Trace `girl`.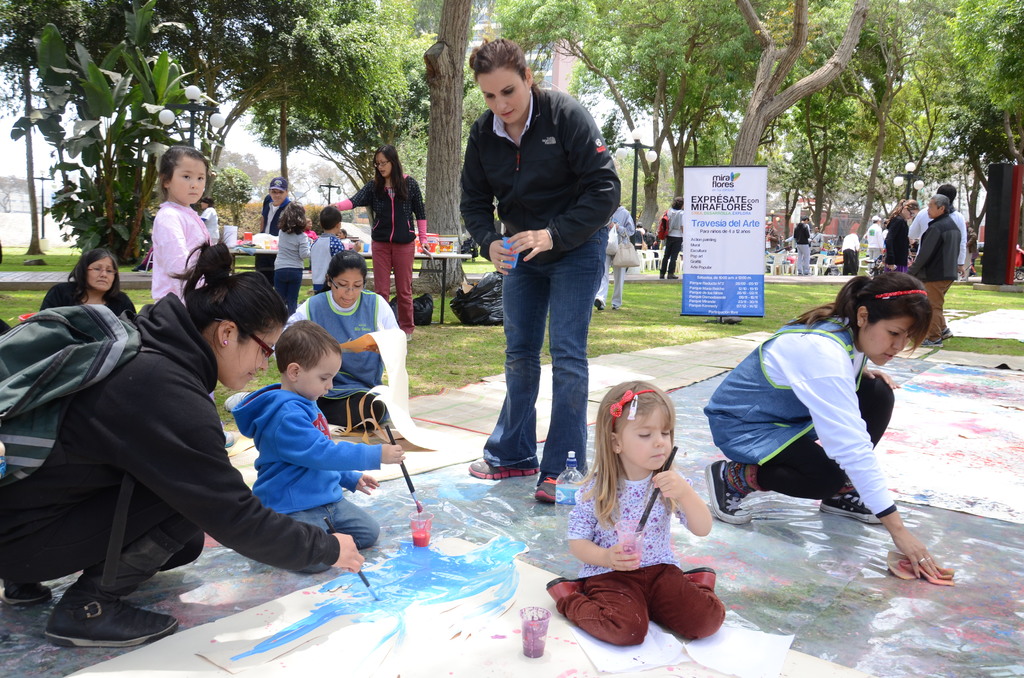
Traced to x1=273, y1=198, x2=311, y2=313.
